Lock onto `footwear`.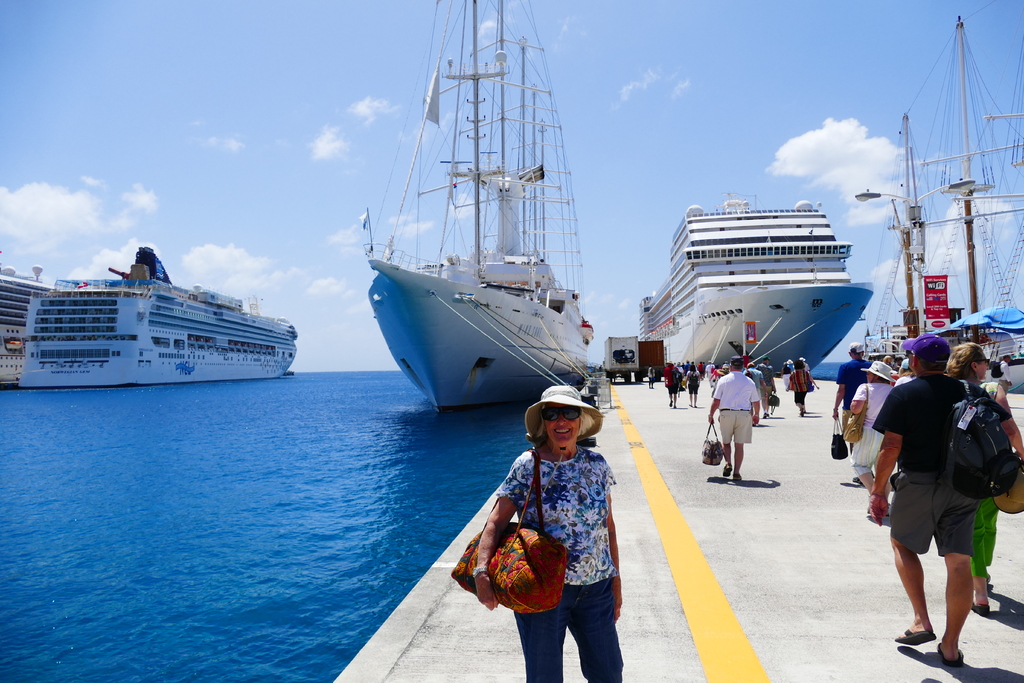
Locked: locate(860, 479, 863, 486).
